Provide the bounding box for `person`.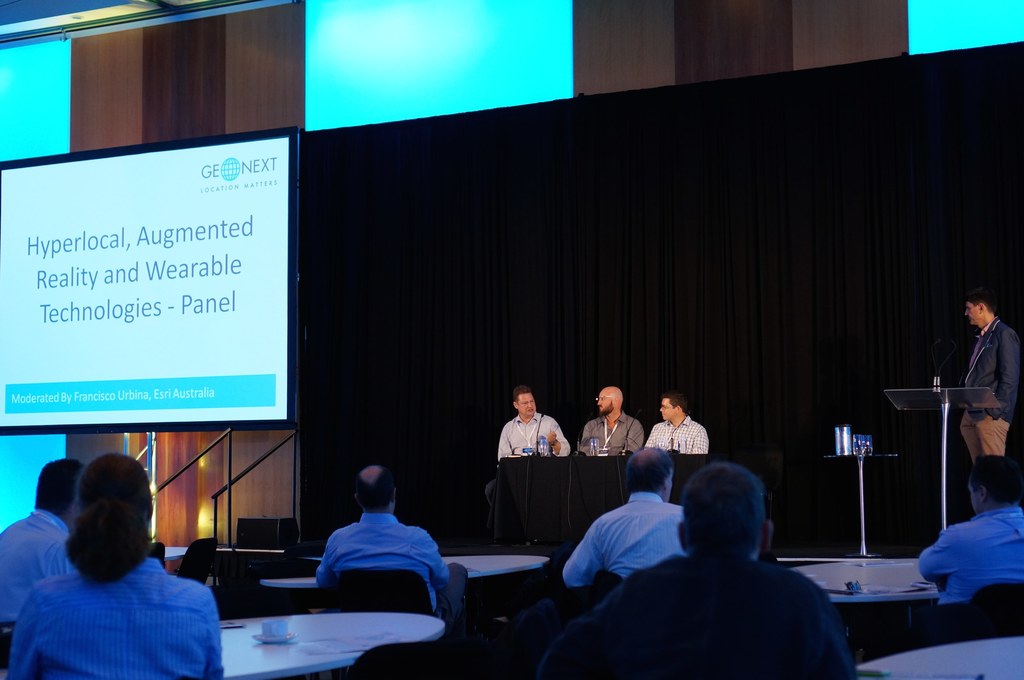
bbox=[481, 386, 571, 523].
